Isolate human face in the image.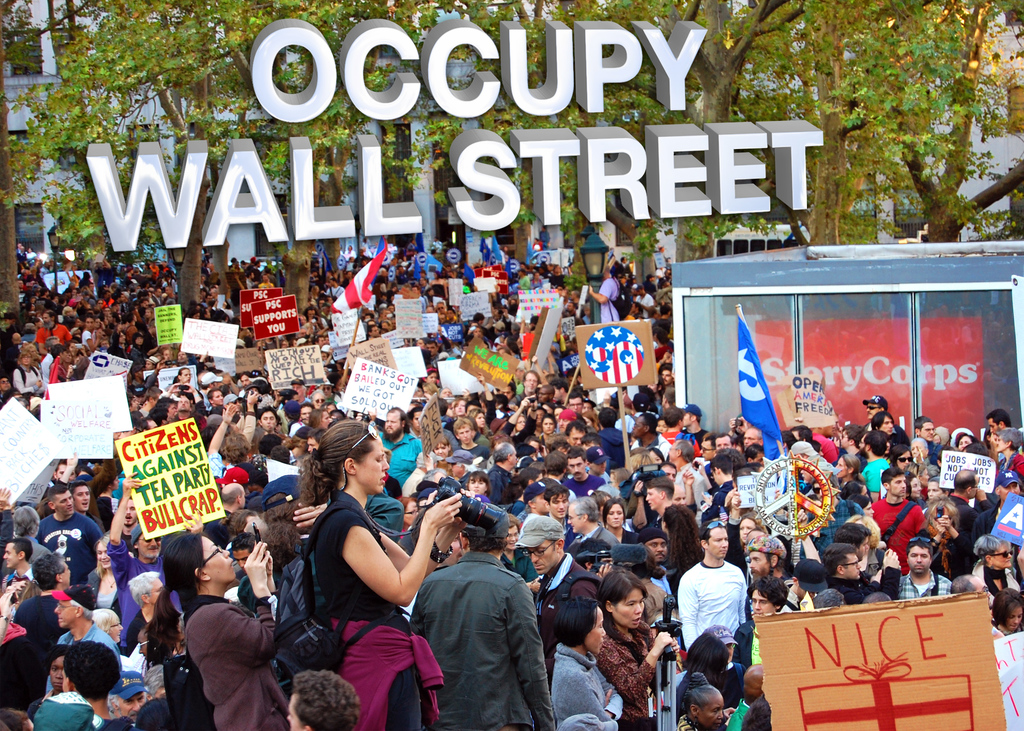
Isolated region: Rect(583, 417, 596, 426).
